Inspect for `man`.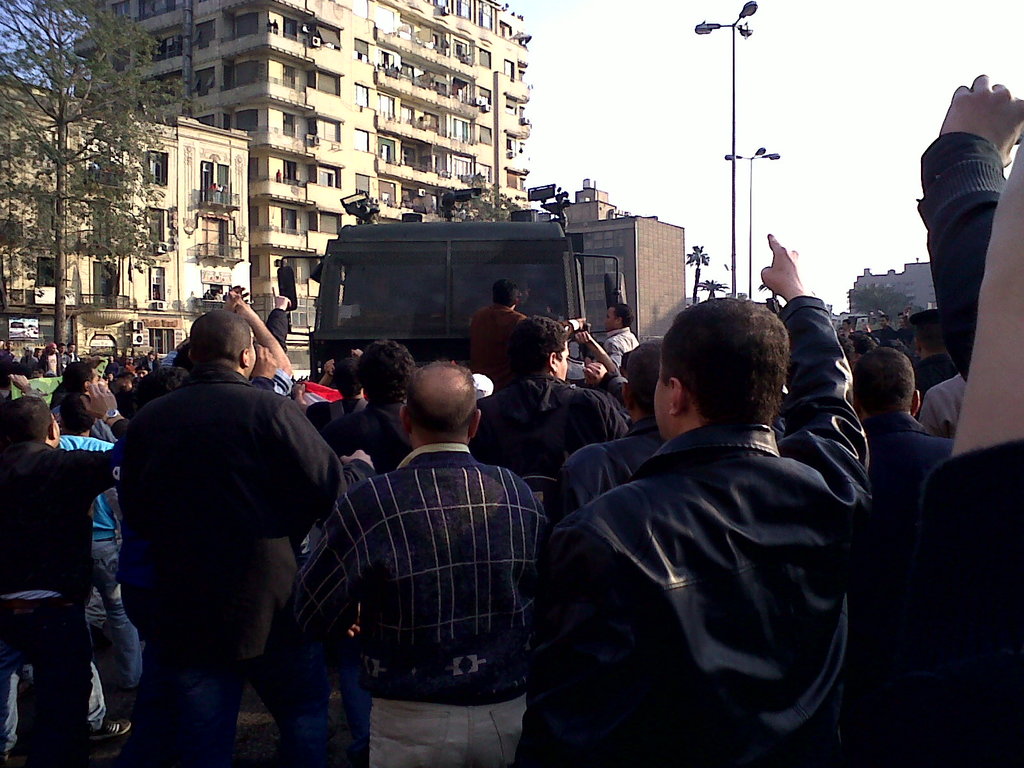
Inspection: {"x1": 287, "y1": 372, "x2": 582, "y2": 767}.
